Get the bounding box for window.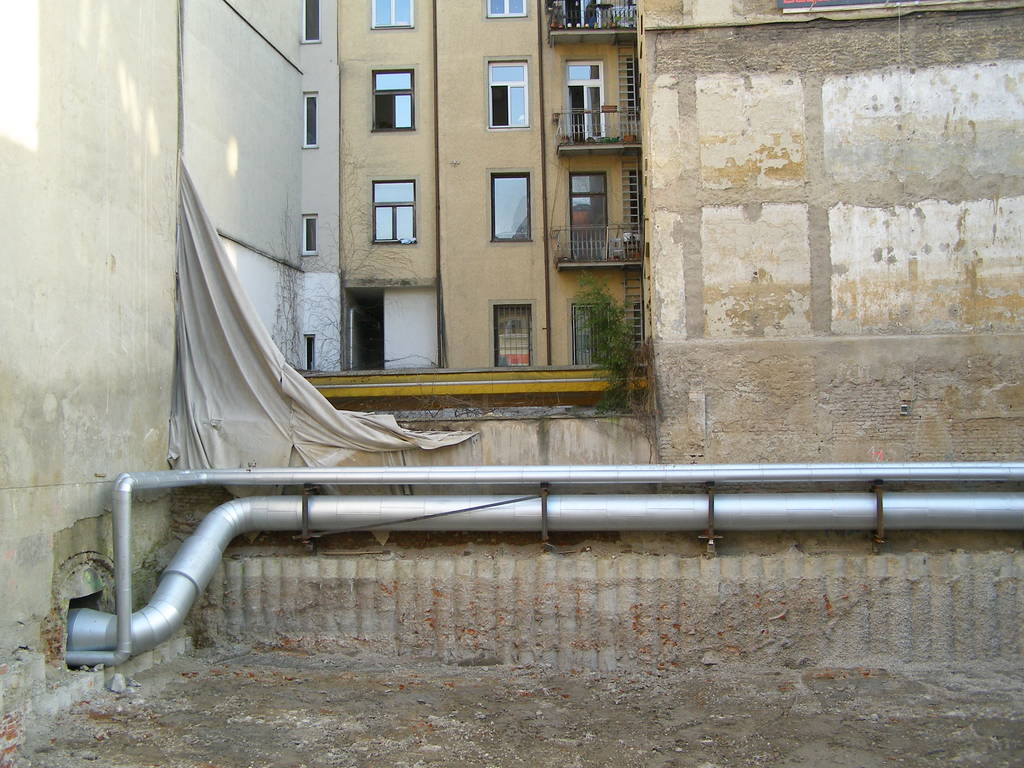
bbox(481, 0, 527, 16).
